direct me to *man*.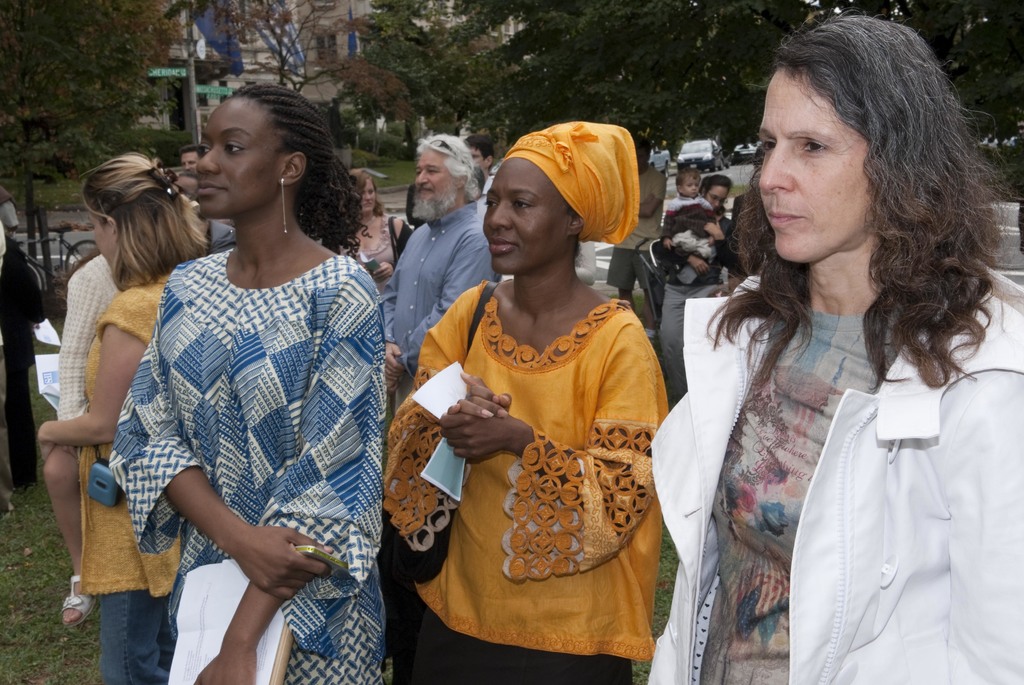
Direction: select_region(461, 132, 506, 230).
